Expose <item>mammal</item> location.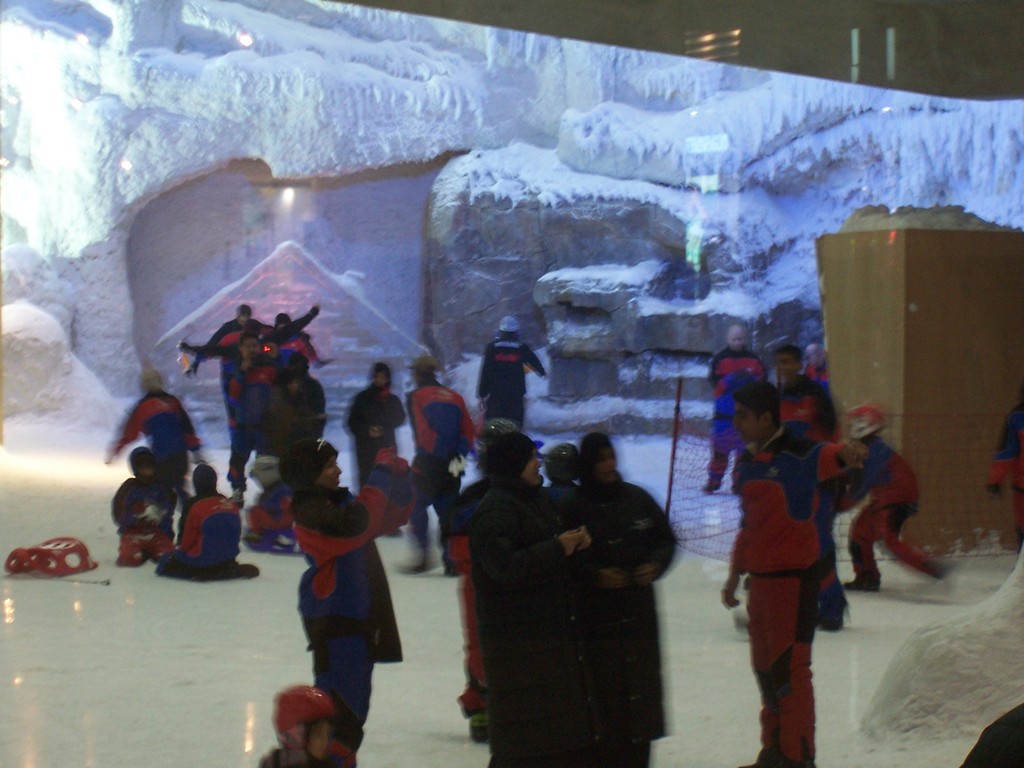
Exposed at (x1=781, y1=349, x2=837, y2=637).
